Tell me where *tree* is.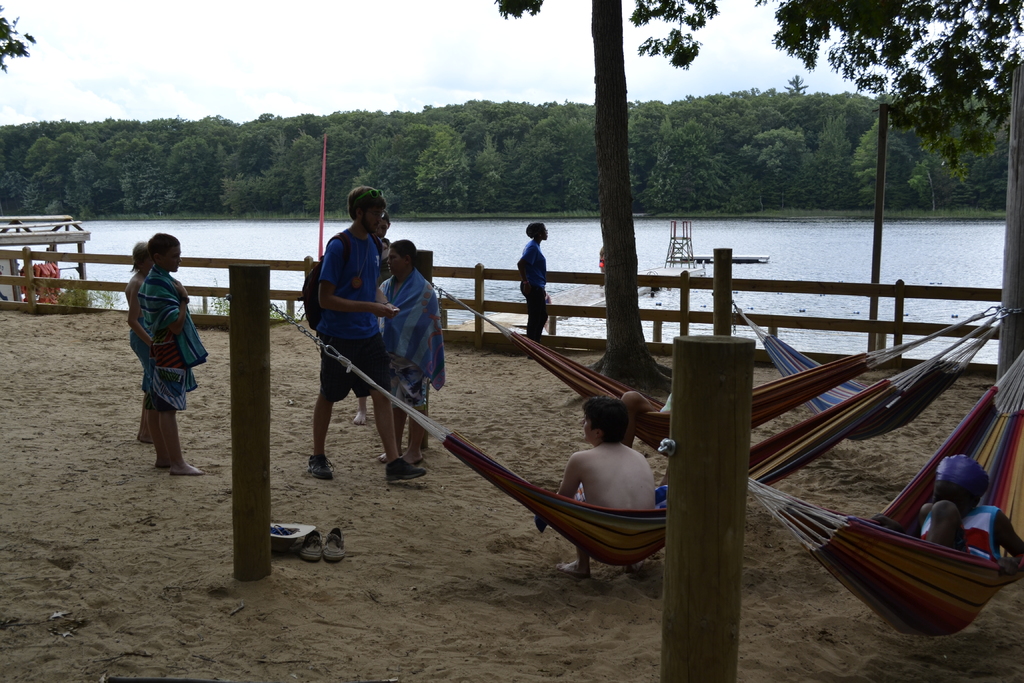
*tree* is at box(936, 74, 1011, 217).
